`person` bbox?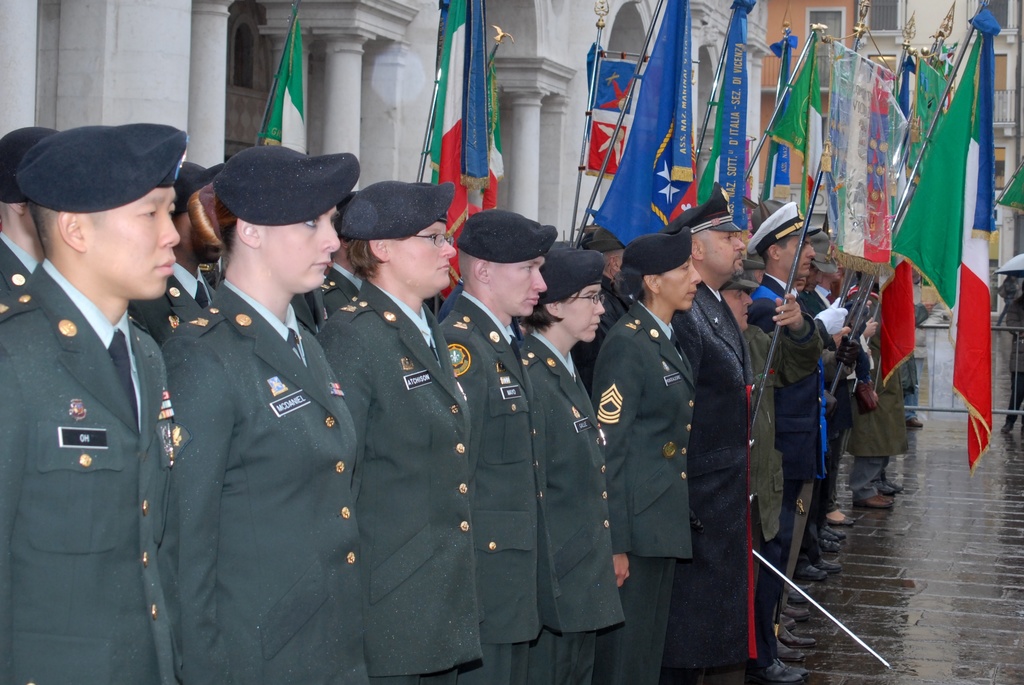
region(304, 207, 362, 319)
